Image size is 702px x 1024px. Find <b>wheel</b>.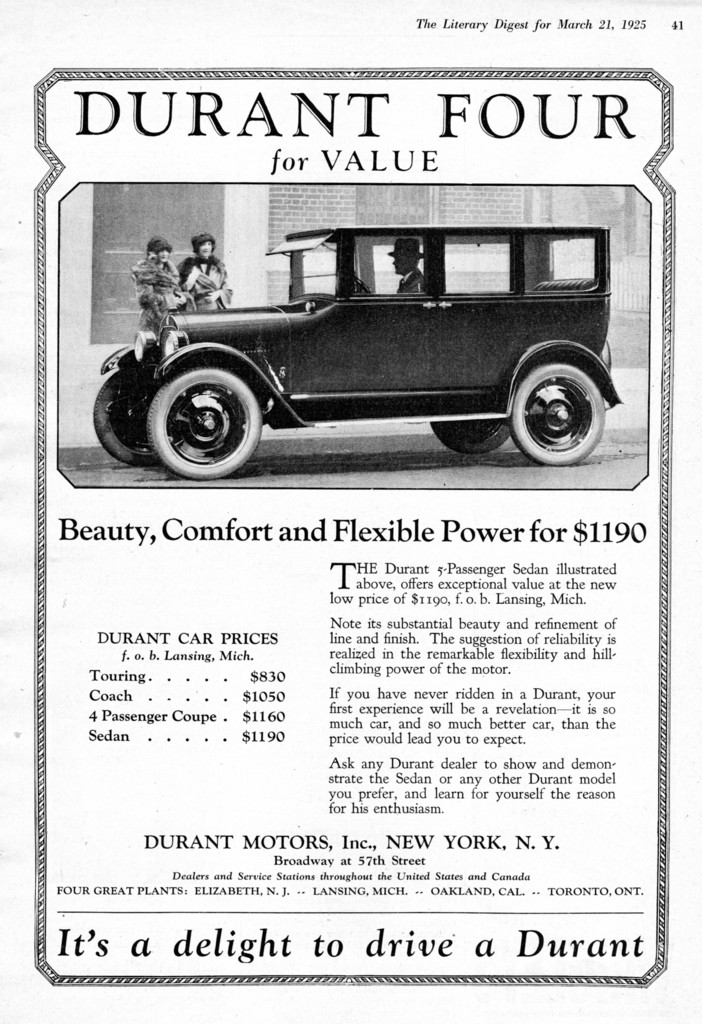
Rect(424, 422, 519, 453).
